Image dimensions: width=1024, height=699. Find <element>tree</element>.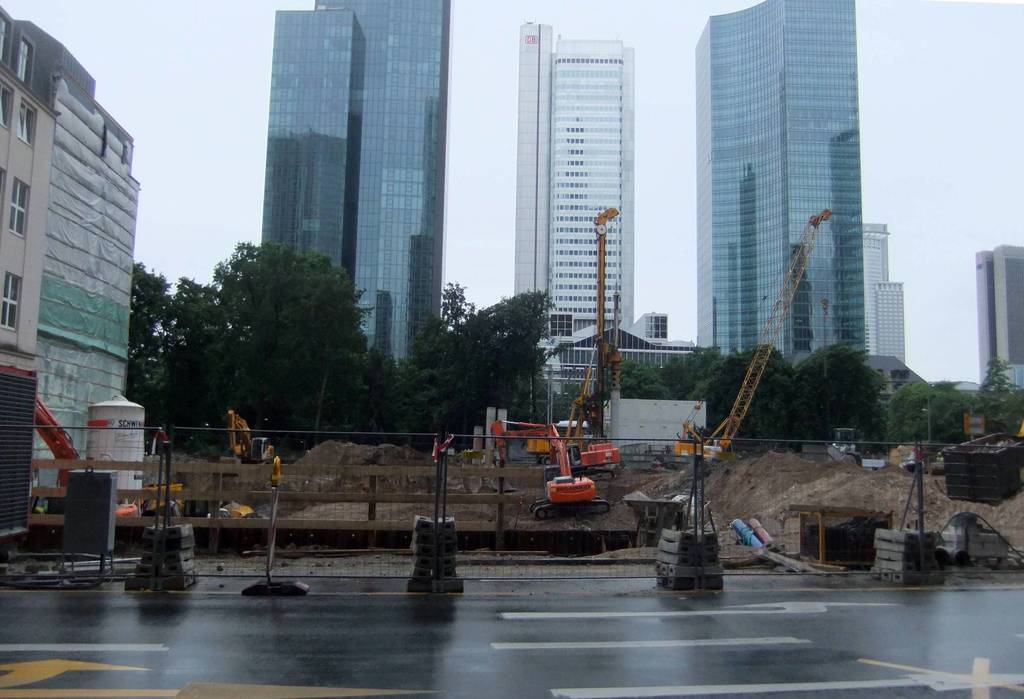
Rect(792, 341, 892, 459).
